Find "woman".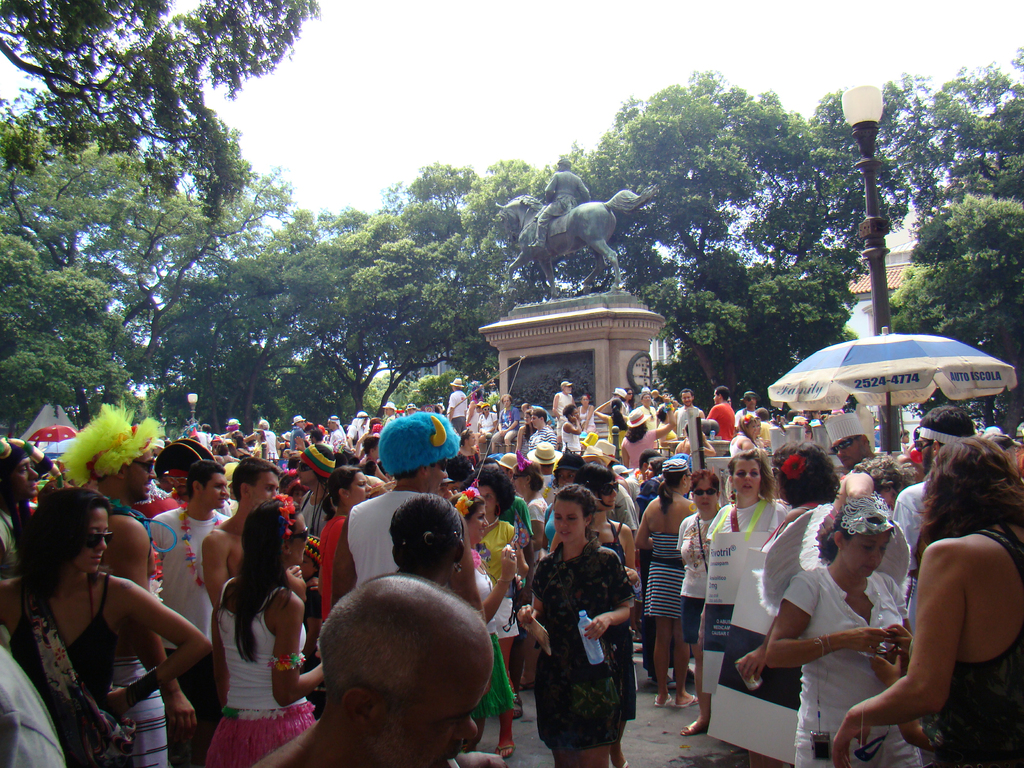
region(477, 401, 499, 440).
